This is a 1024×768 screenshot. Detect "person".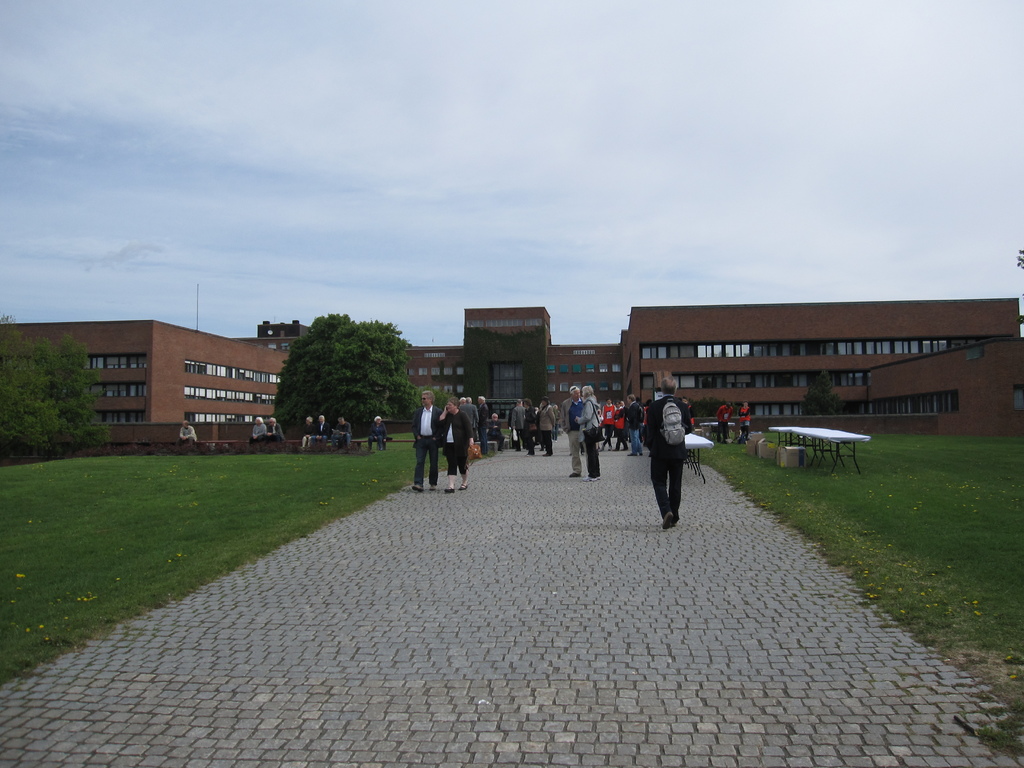
box(615, 398, 624, 443).
